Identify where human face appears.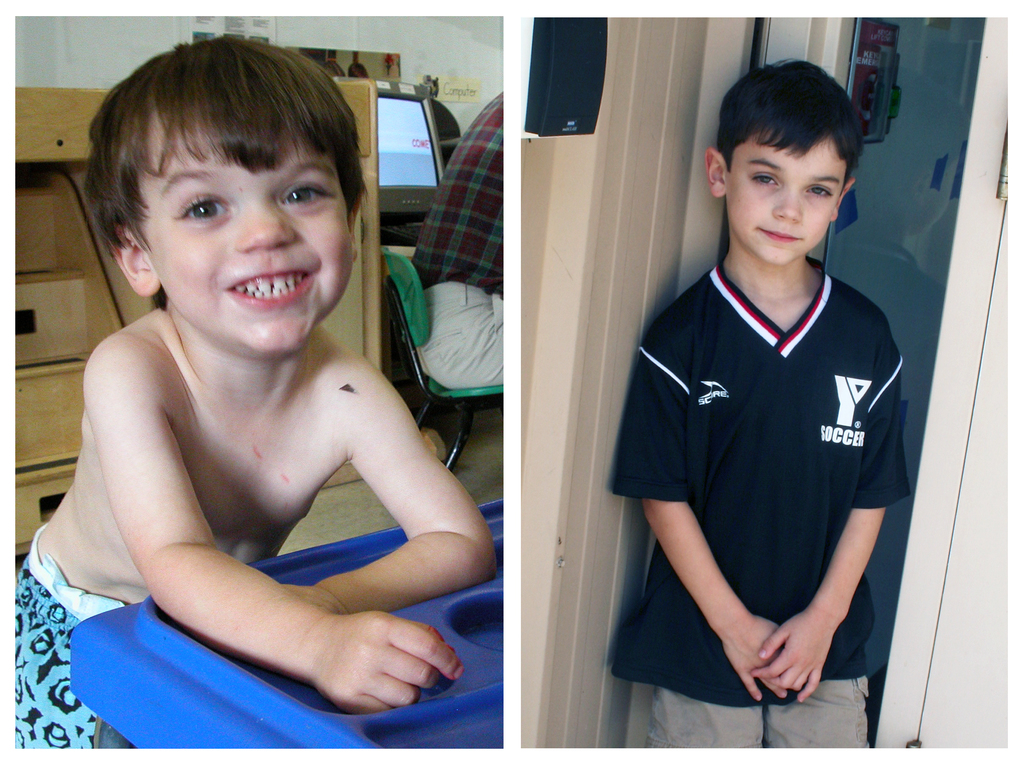
Appears at bbox=(140, 117, 352, 352).
